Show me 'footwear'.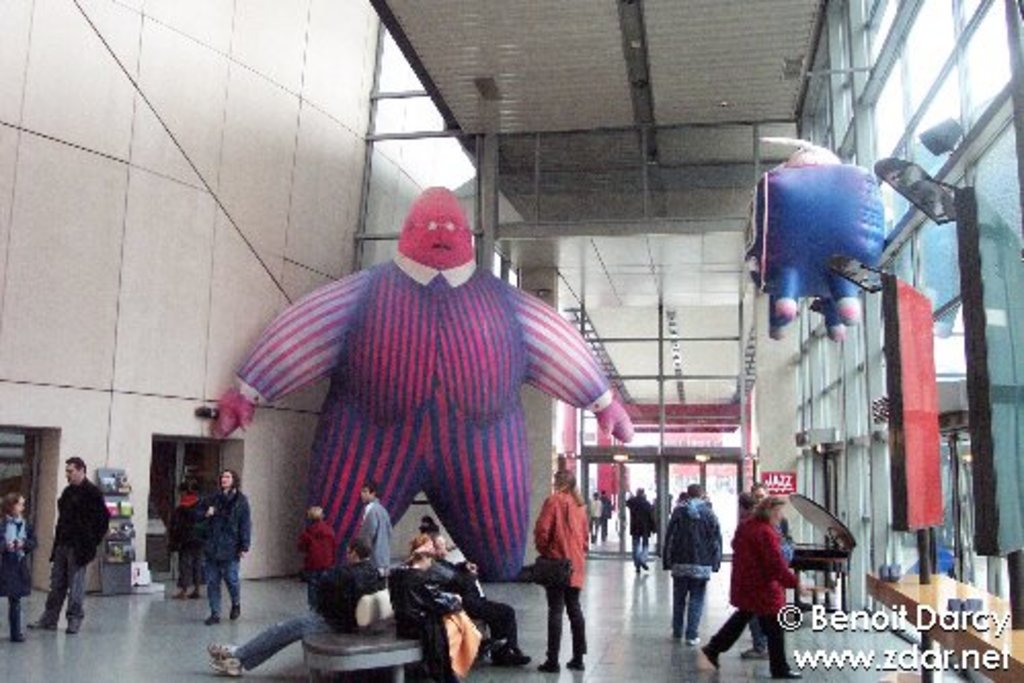
'footwear' is here: (left=687, top=630, right=706, bottom=650).
